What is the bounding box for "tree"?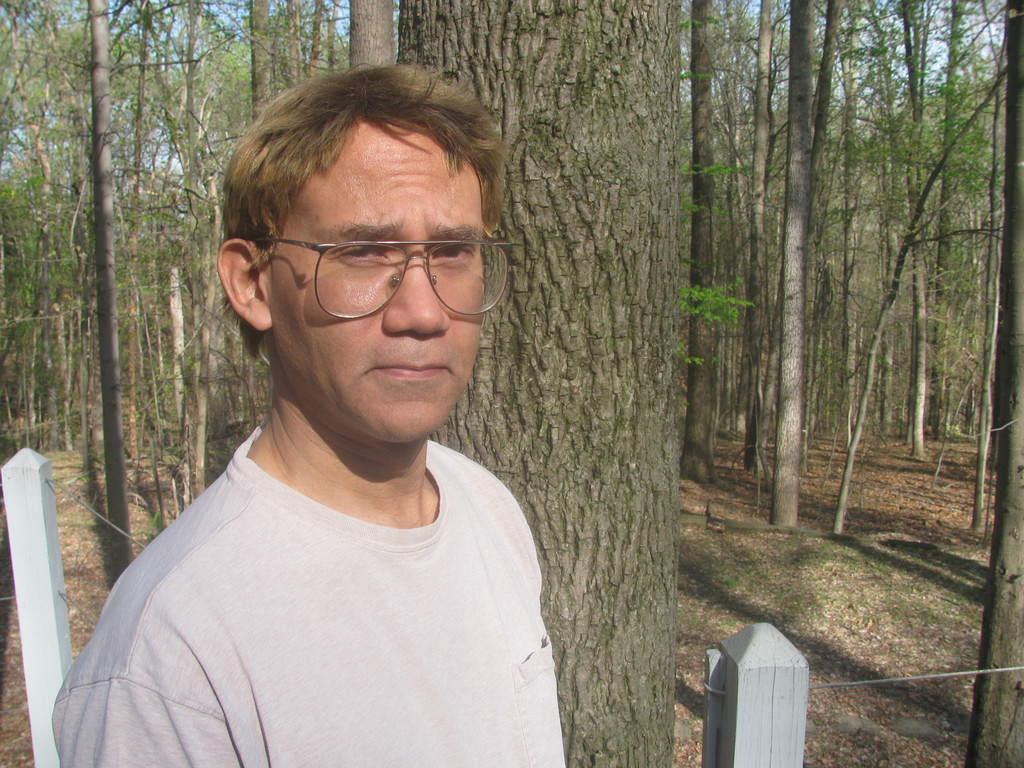
x1=799 y1=0 x2=921 y2=538.
